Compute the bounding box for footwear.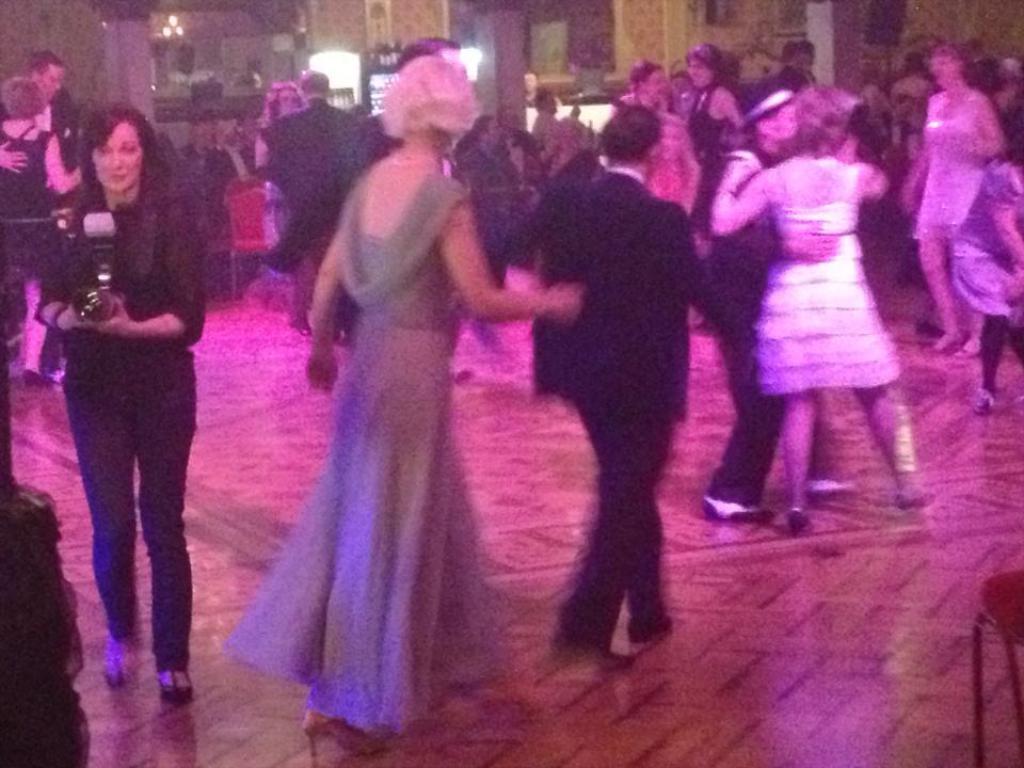
bbox=(630, 623, 677, 644).
